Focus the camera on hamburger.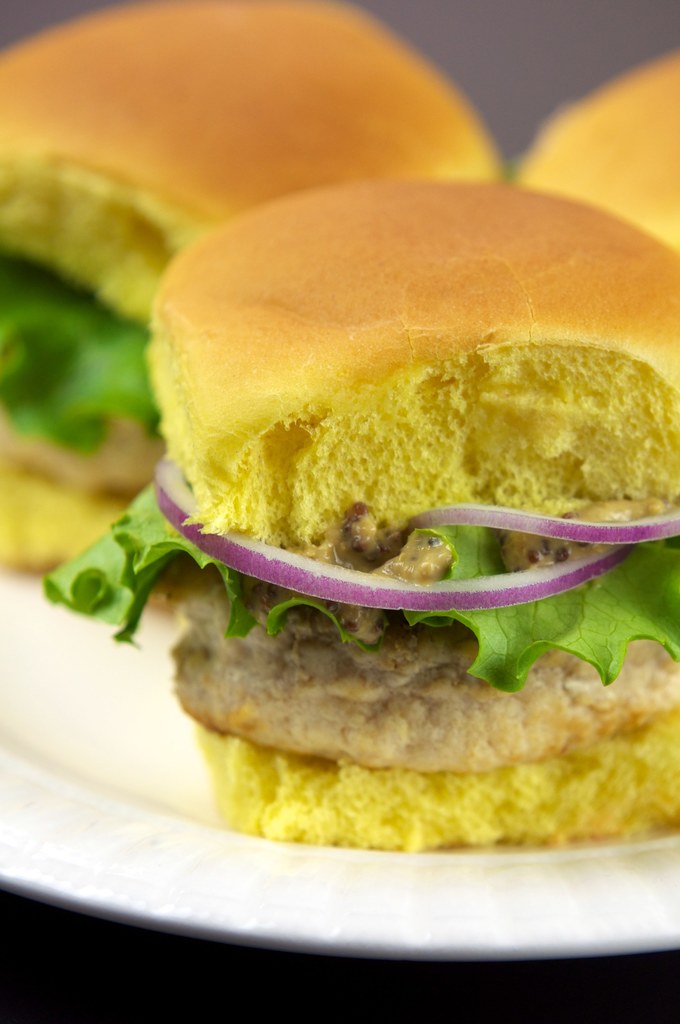
Focus region: box(0, 0, 502, 575).
